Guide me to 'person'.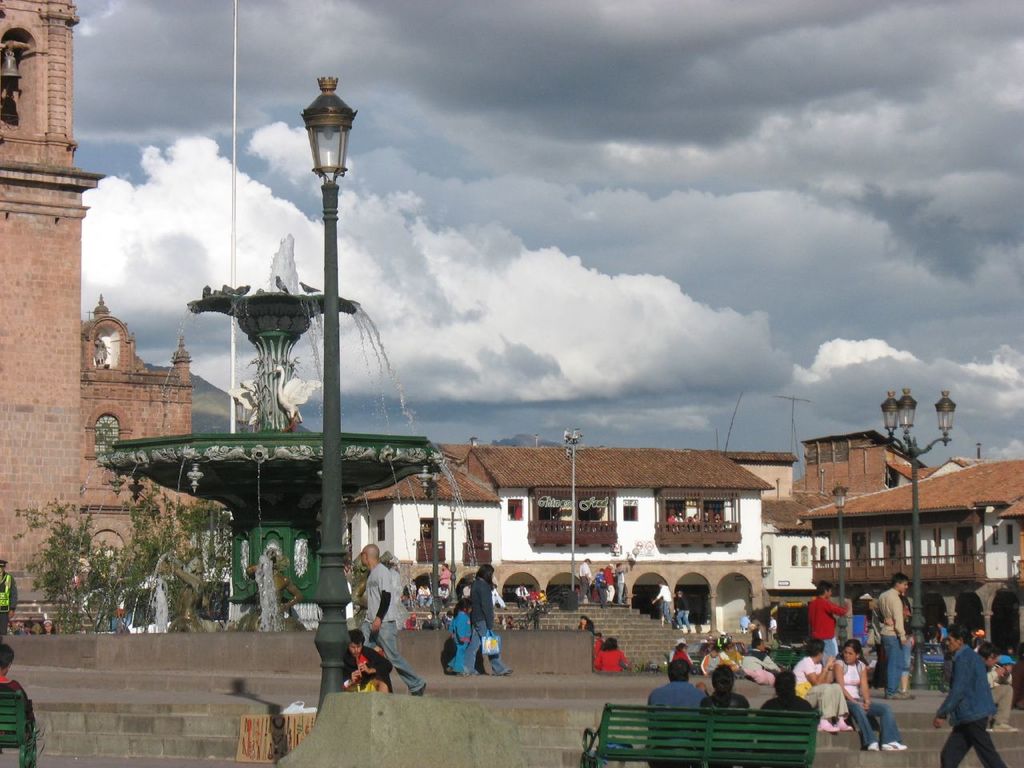
Guidance: detection(22, 618, 38, 634).
